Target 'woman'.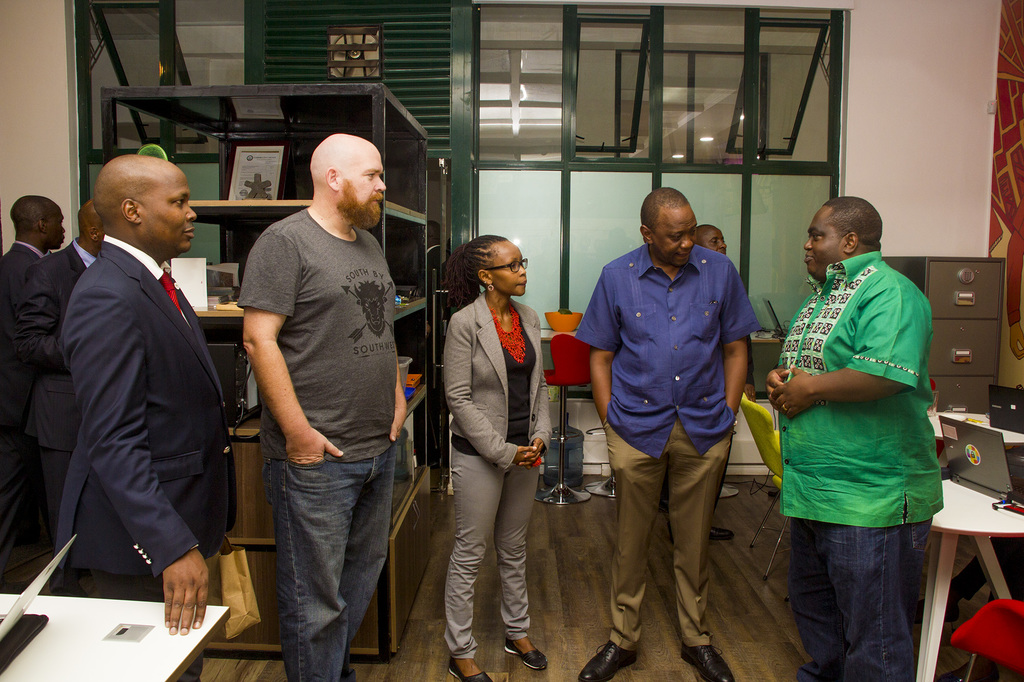
Target region: (left=422, top=221, right=557, bottom=664).
